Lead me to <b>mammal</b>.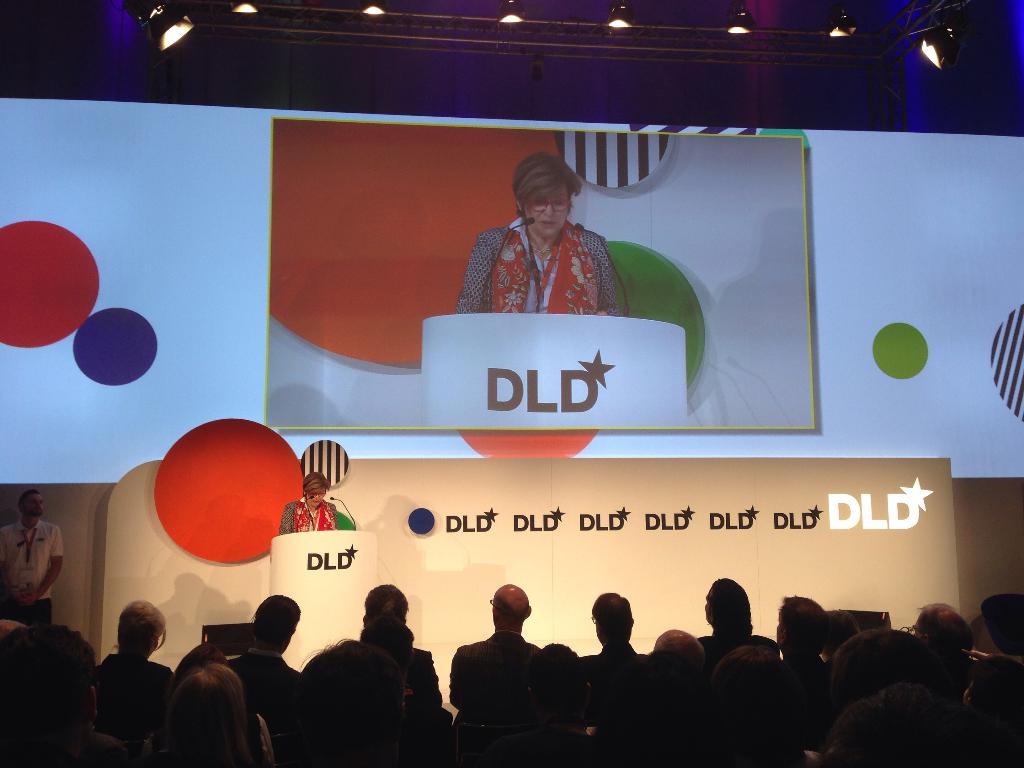
Lead to [95,600,168,742].
